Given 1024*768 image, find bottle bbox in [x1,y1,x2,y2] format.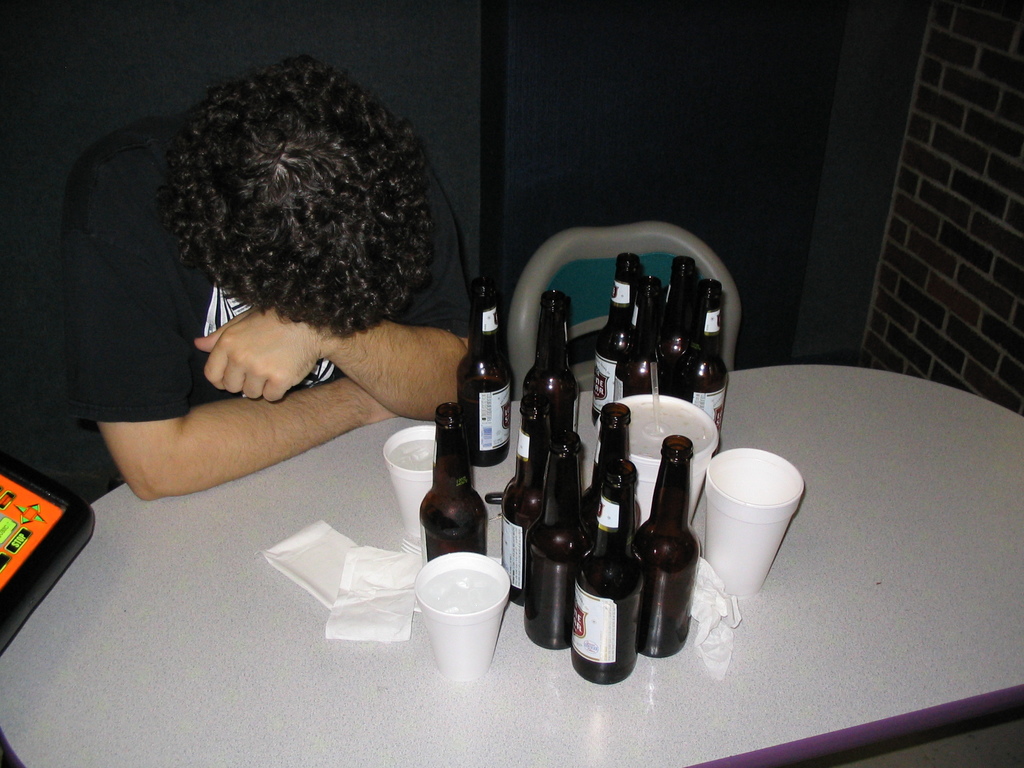
[449,306,504,477].
